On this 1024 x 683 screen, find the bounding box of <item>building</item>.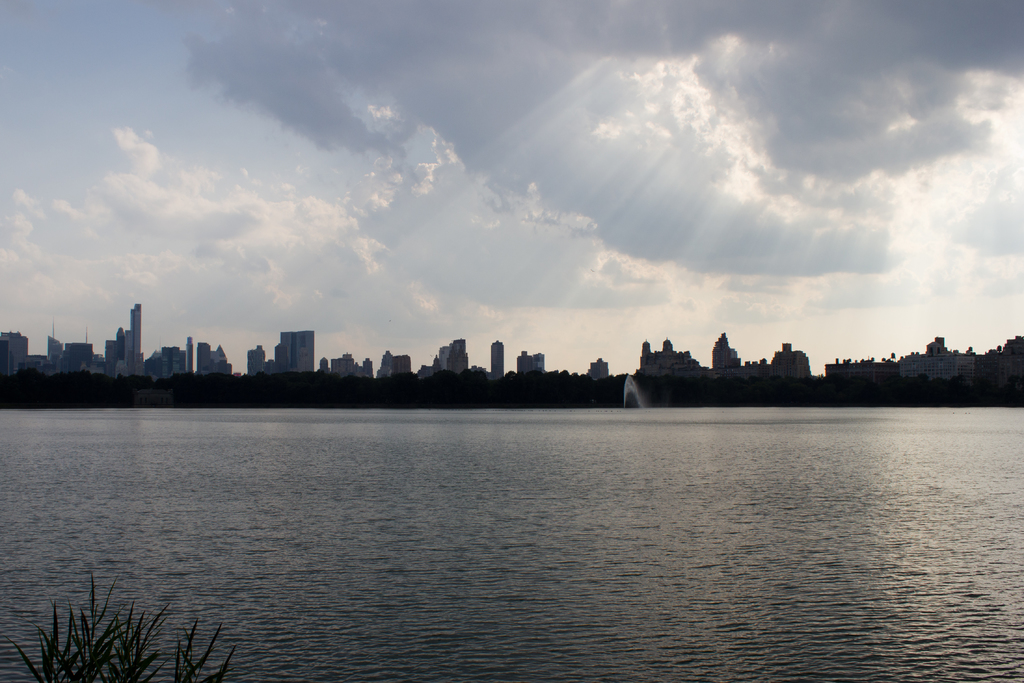
Bounding box: x1=488, y1=338, x2=506, y2=378.
